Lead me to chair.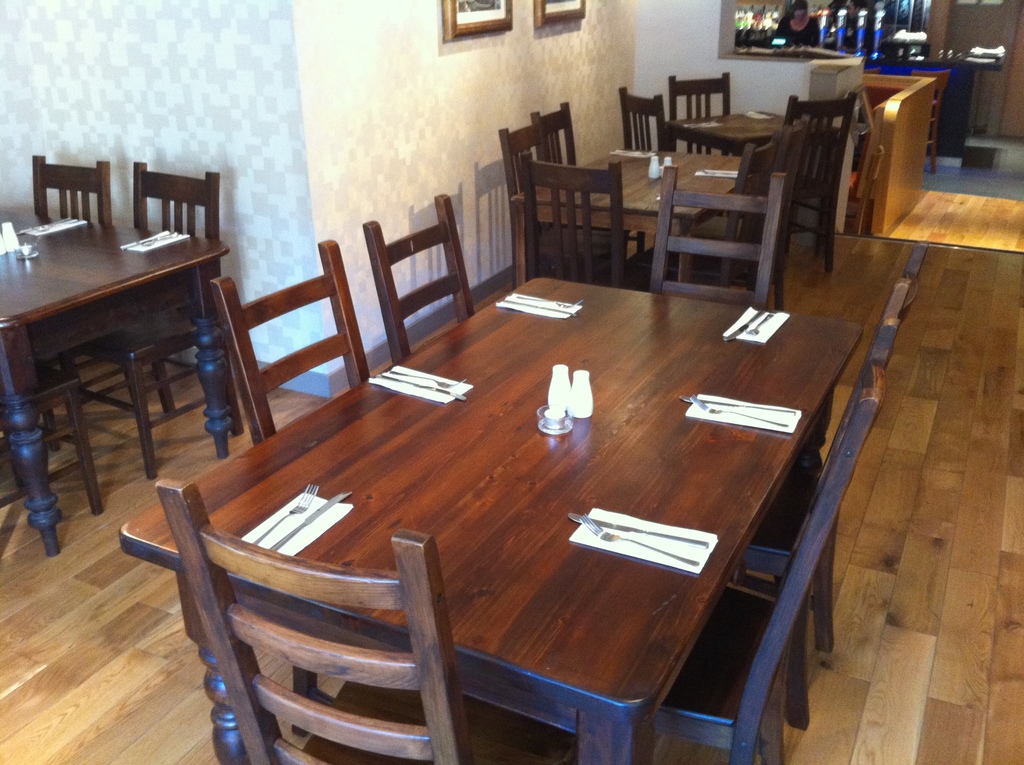
Lead to <bbox>58, 156, 158, 481</bbox>.
